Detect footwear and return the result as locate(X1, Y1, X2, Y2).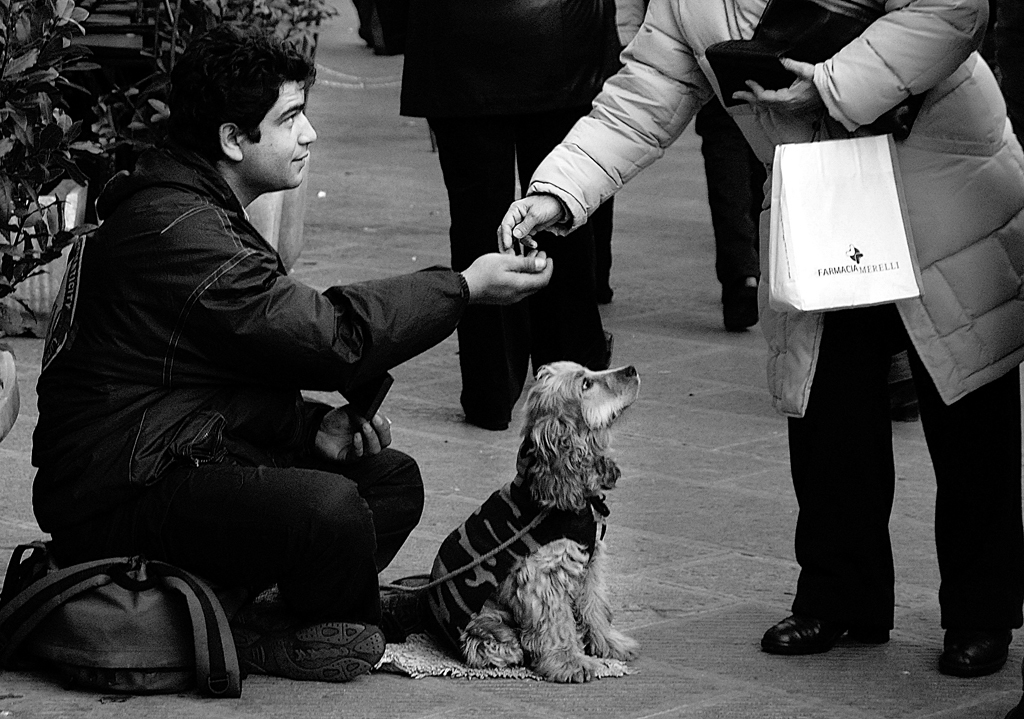
locate(265, 620, 390, 673).
